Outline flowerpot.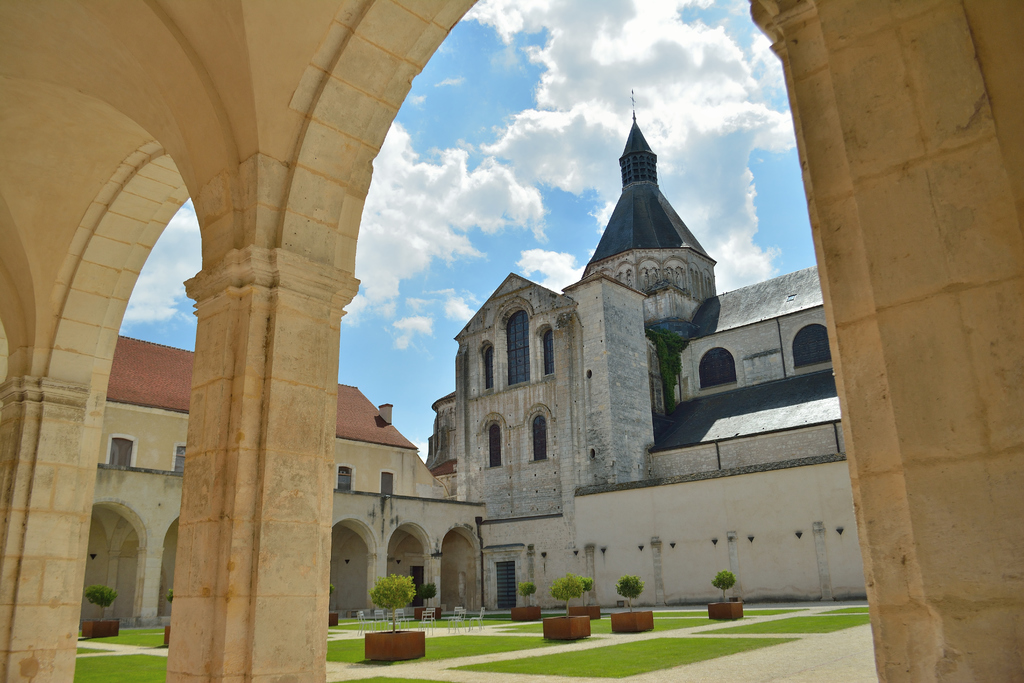
Outline: bbox=[508, 604, 538, 623].
